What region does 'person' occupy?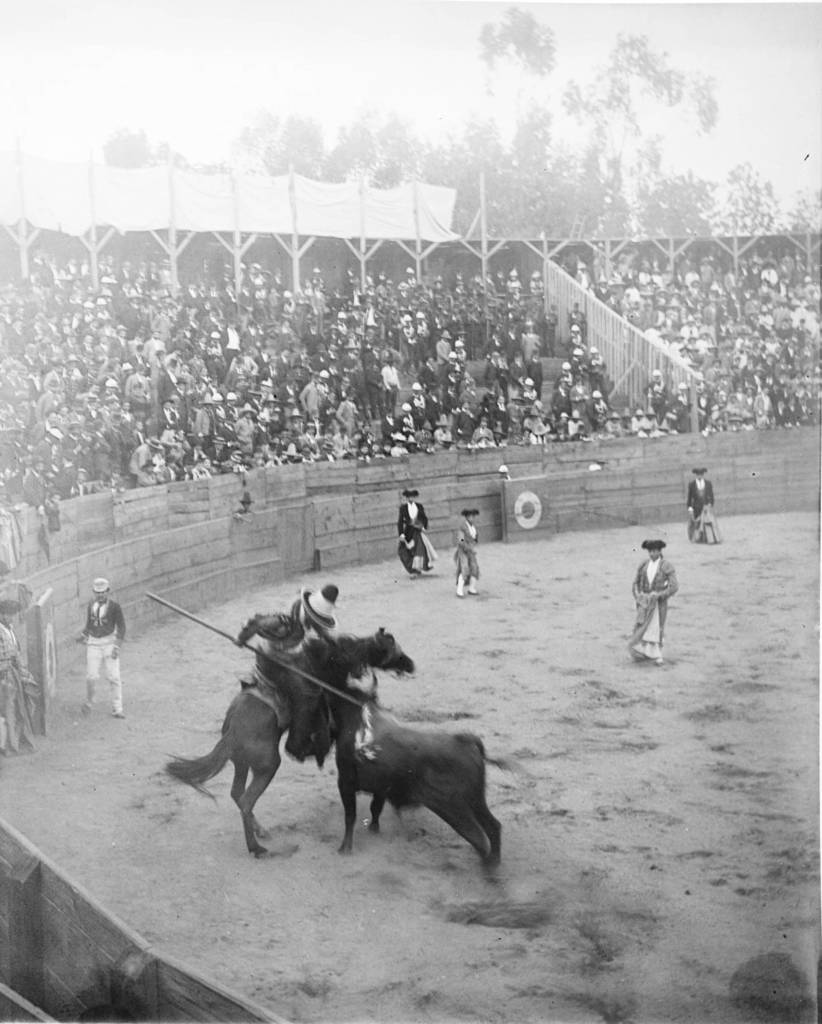
(56,566,136,738).
